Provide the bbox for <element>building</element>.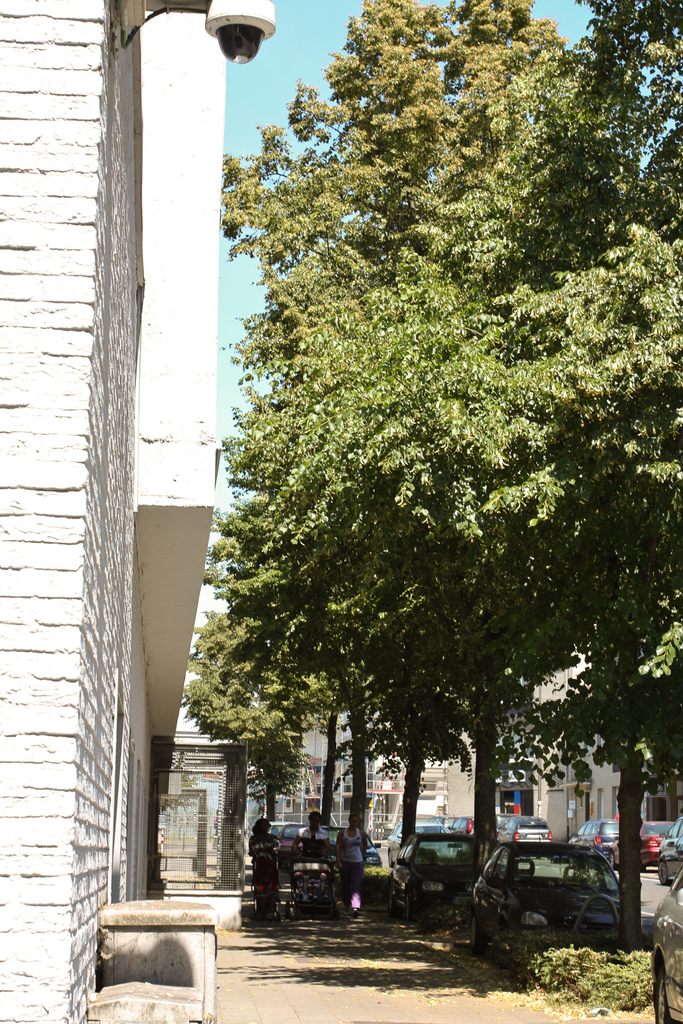
<box>0,0,218,1023</box>.
